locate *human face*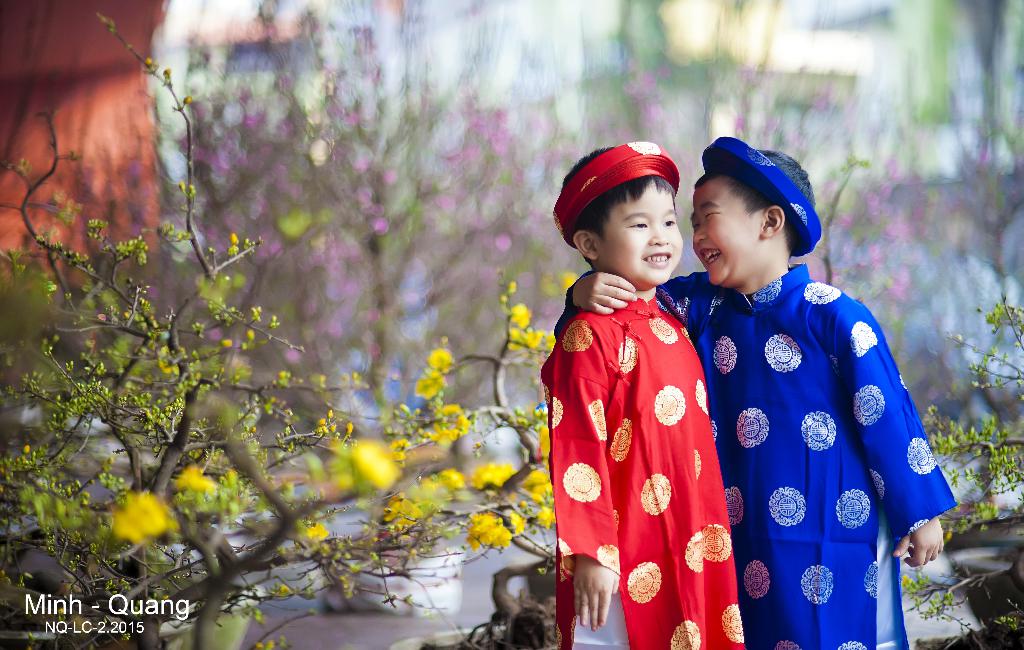
Rect(588, 170, 684, 288)
